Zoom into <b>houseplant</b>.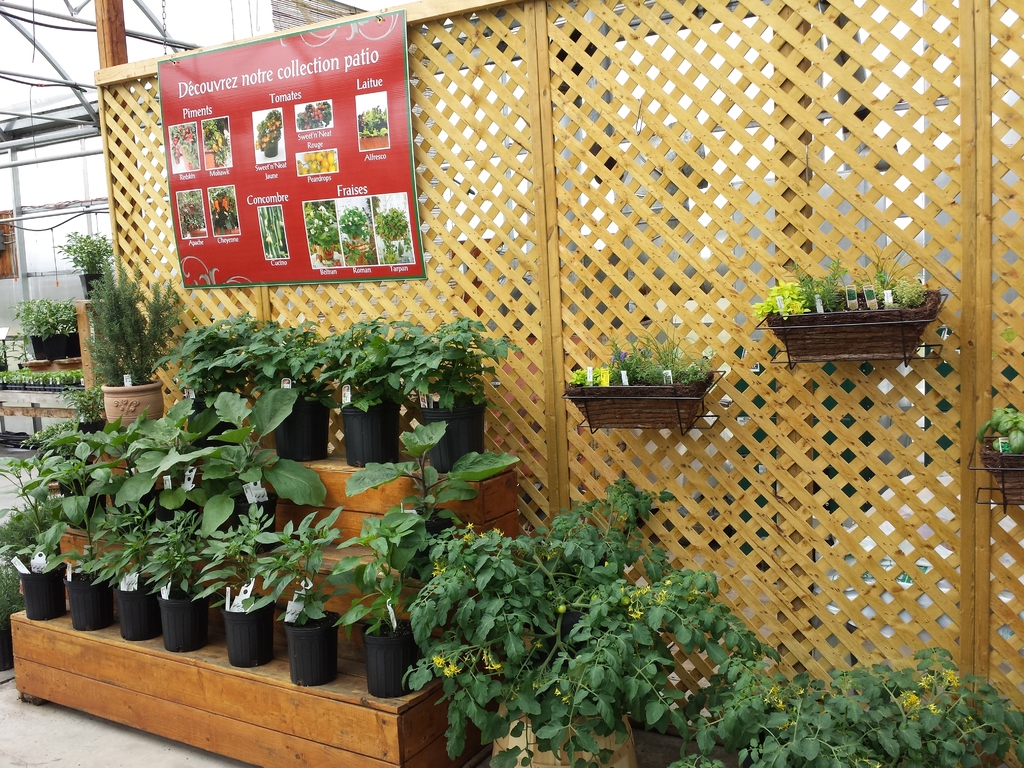
Zoom target: bbox(281, 503, 340, 682).
